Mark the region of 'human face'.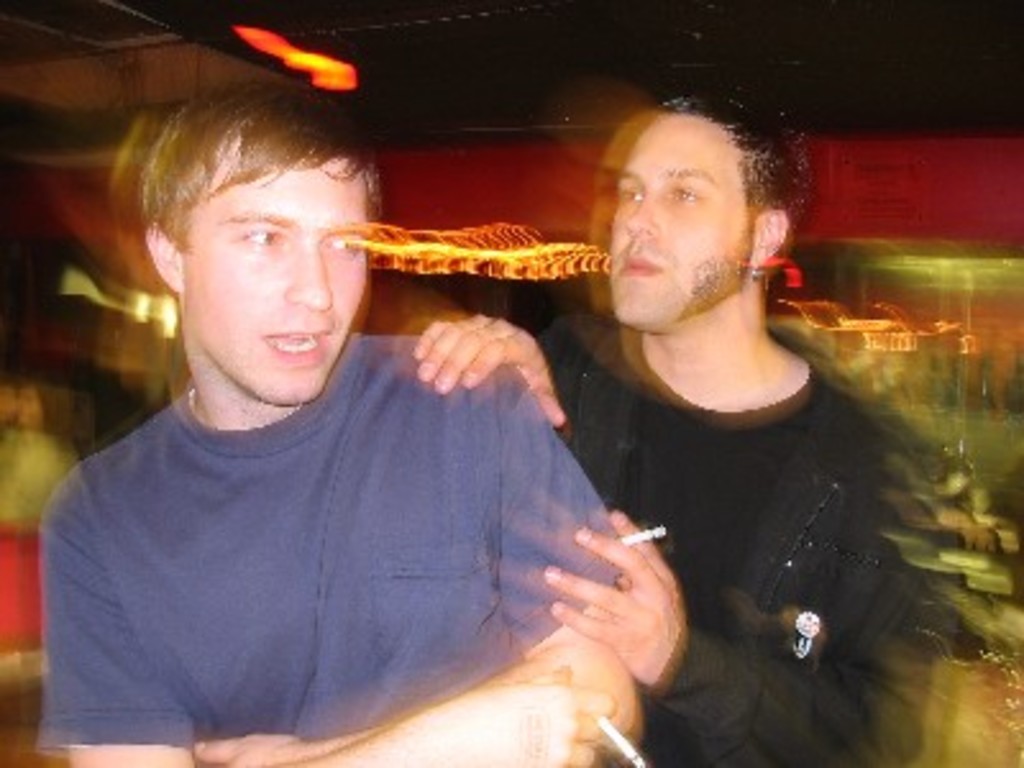
Region: rect(182, 133, 369, 410).
